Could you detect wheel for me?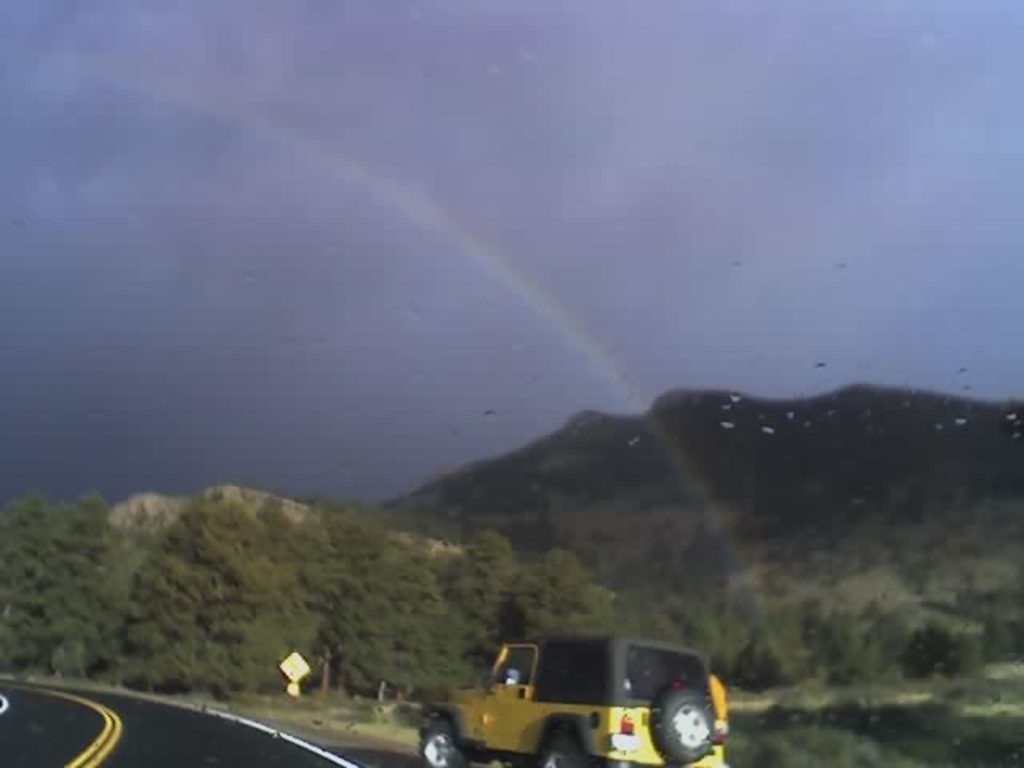
Detection result: select_region(418, 728, 462, 763).
